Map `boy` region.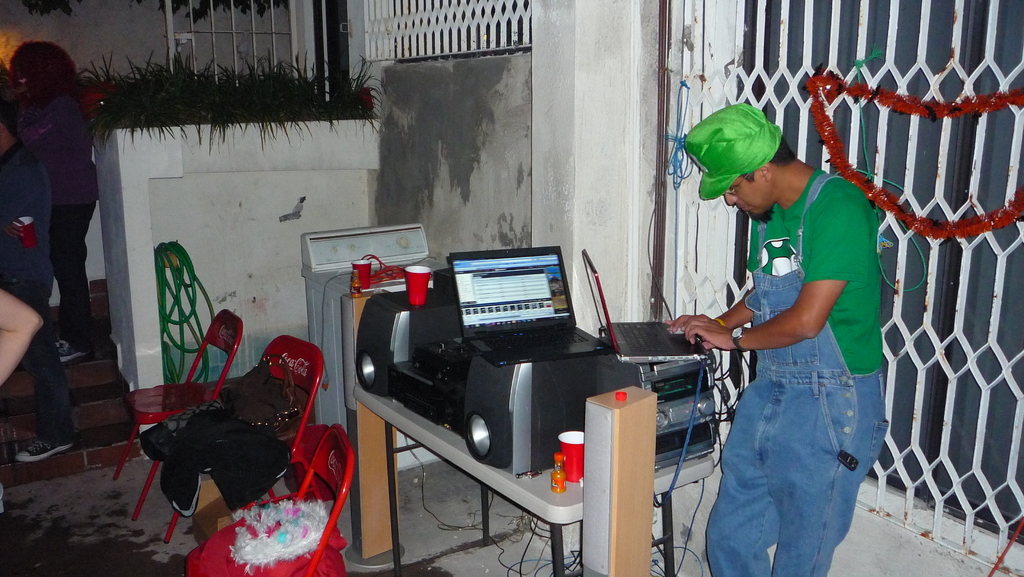
Mapped to [left=664, top=110, right=883, bottom=576].
